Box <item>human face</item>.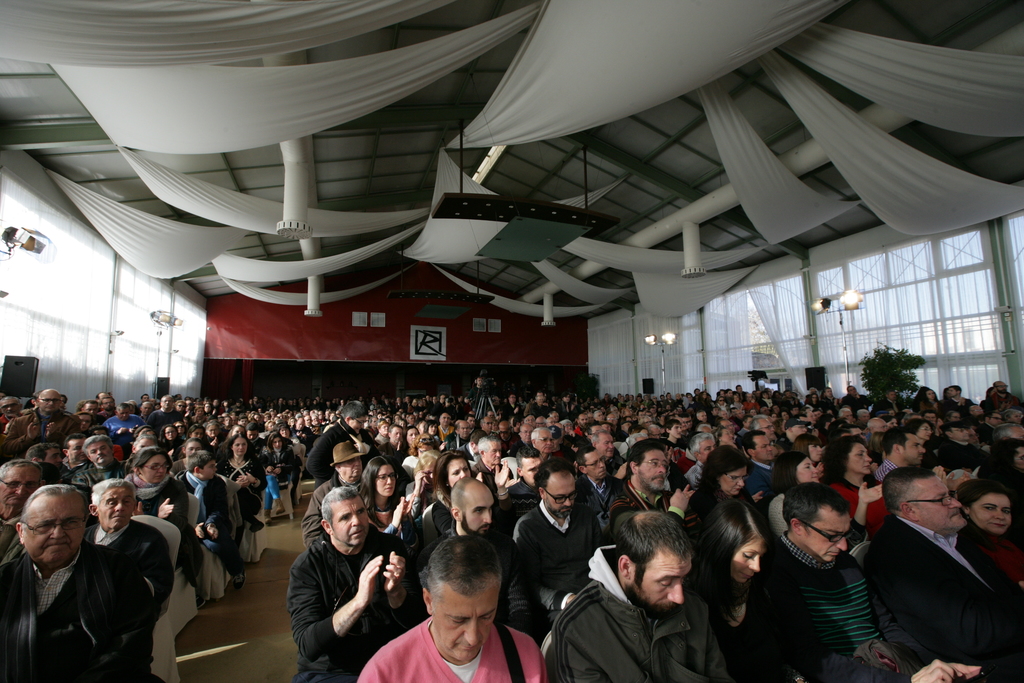
Rect(849, 443, 872, 475).
